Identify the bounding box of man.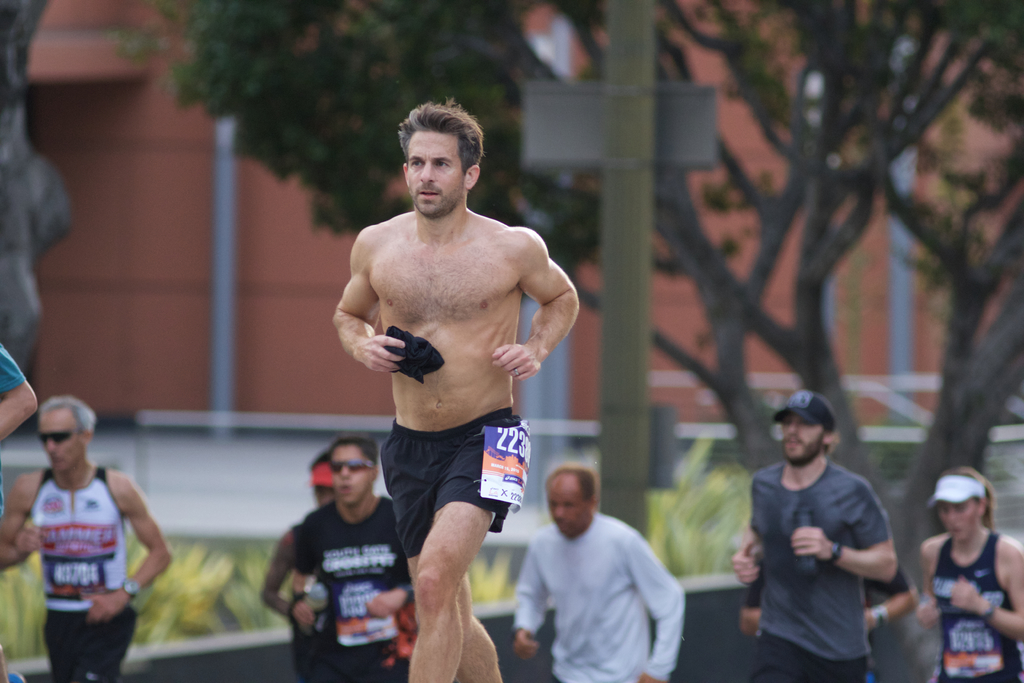
[x1=515, y1=461, x2=691, y2=682].
